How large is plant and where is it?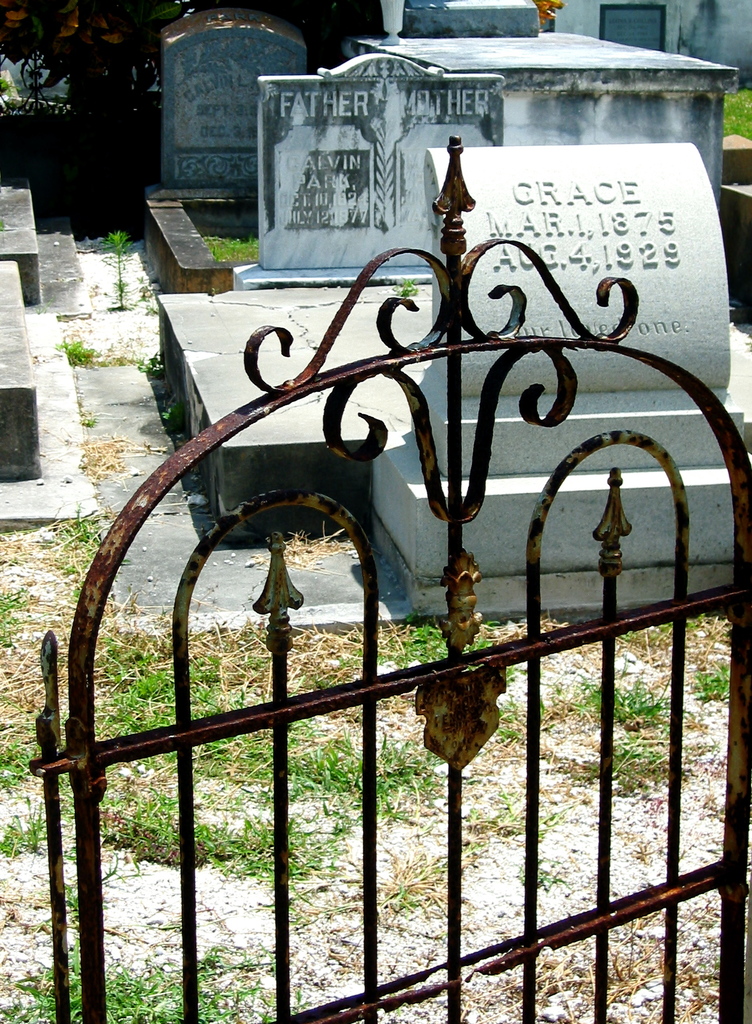
Bounding box: region(389, 276, 424, 298).
